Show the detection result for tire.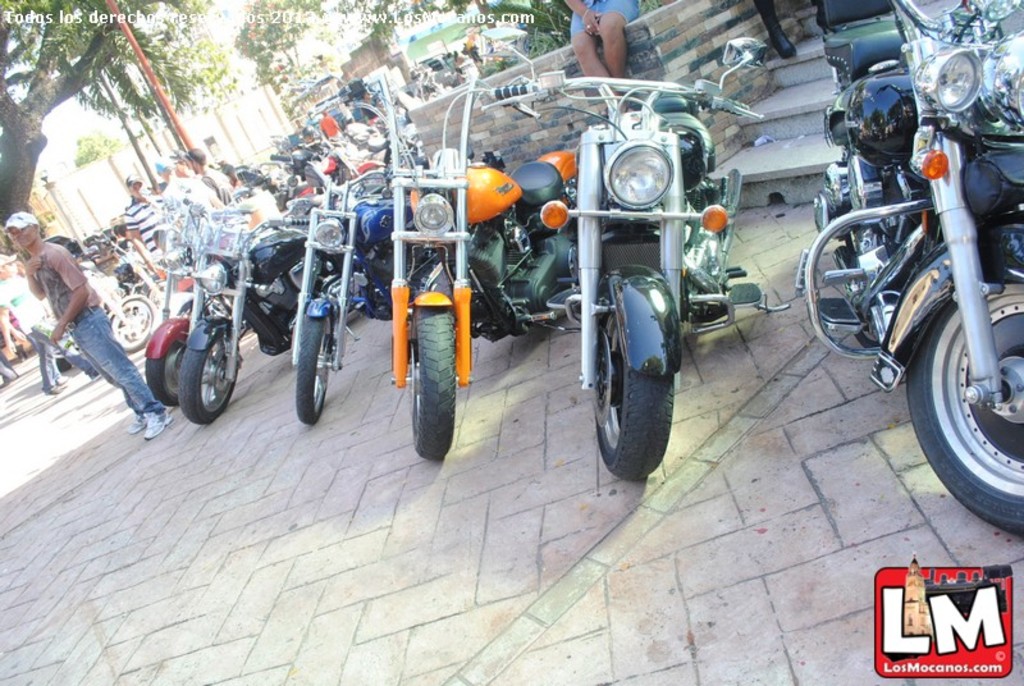
[x1=392, y1=289, x2=468, y2=458].
